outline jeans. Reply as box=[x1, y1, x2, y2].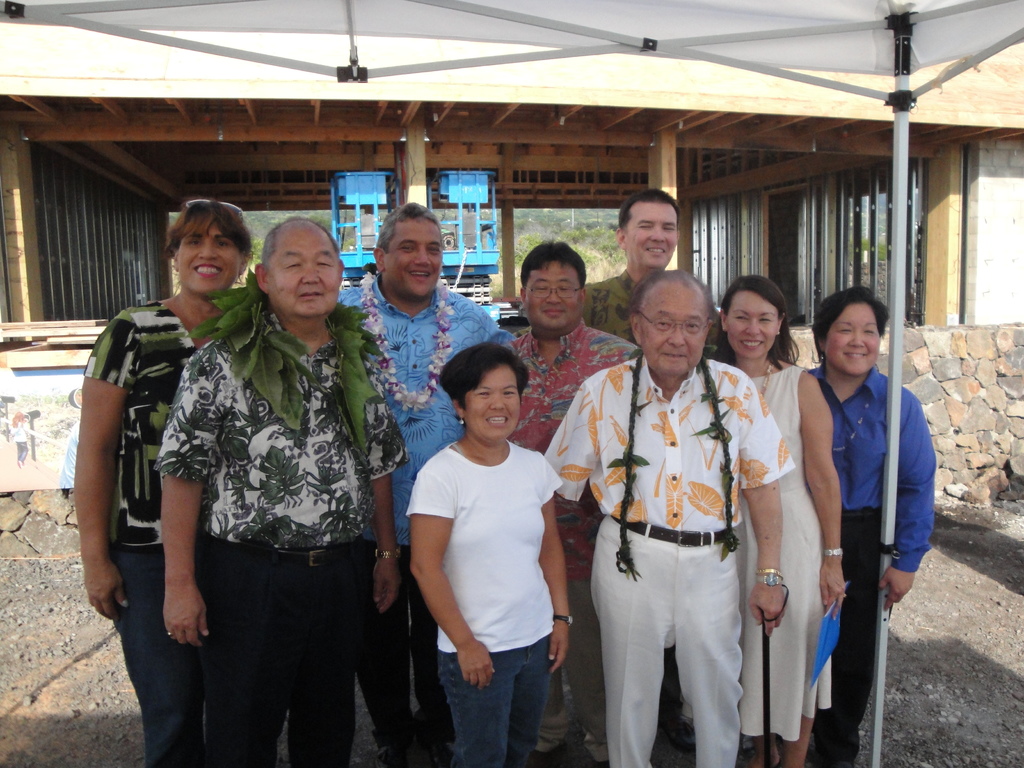
box=[109, 550, 206, 767].
